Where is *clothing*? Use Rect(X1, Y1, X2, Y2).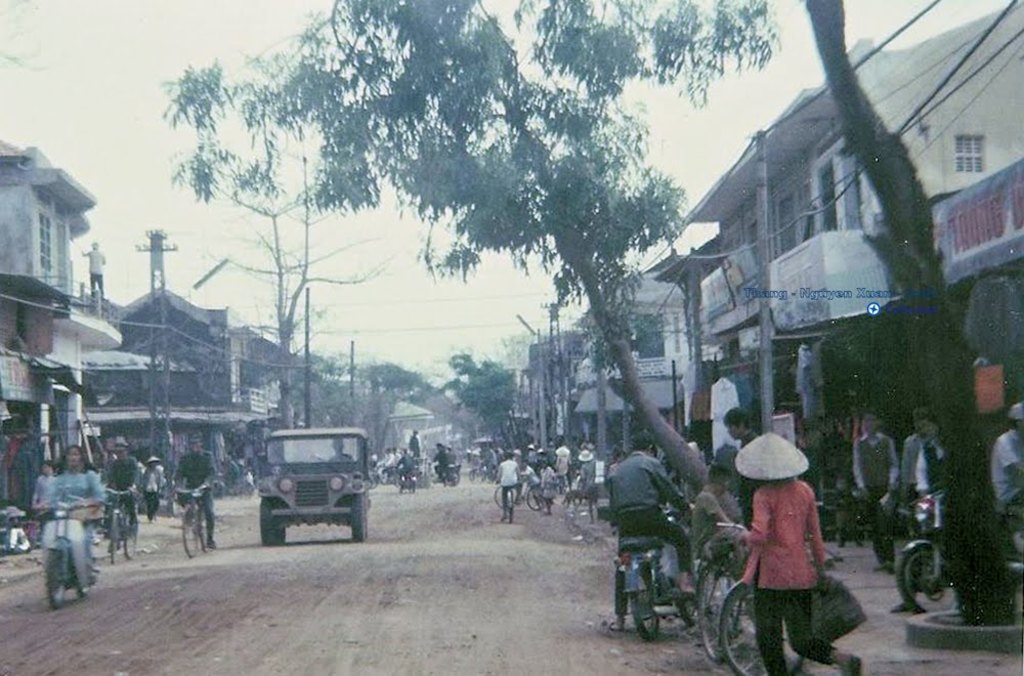
Rect(45, 463, 106, 581).
